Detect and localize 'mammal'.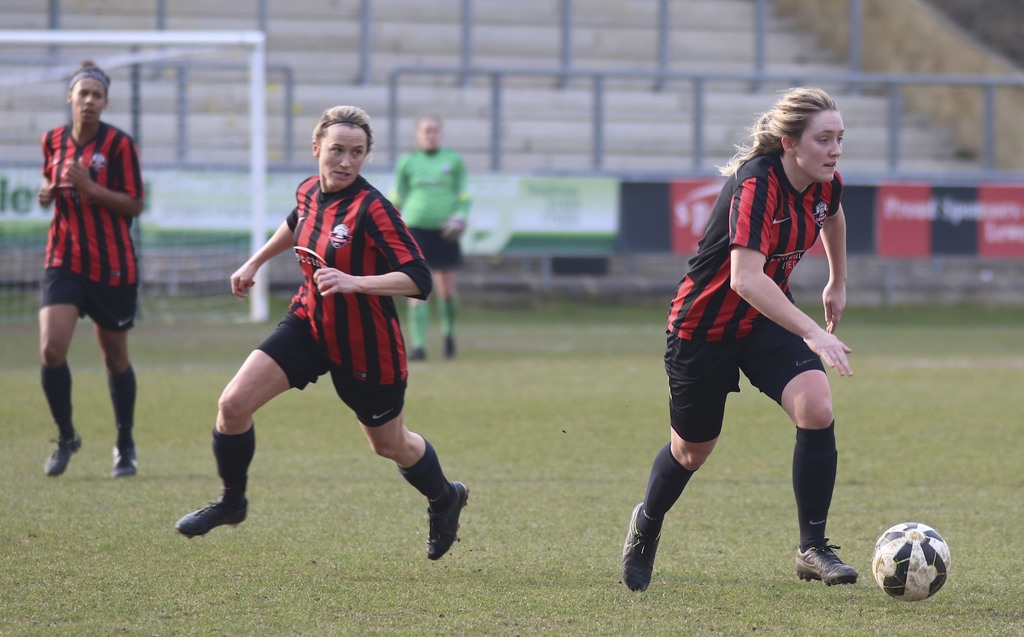
Localized at crop(36, 61, 154, 471).
